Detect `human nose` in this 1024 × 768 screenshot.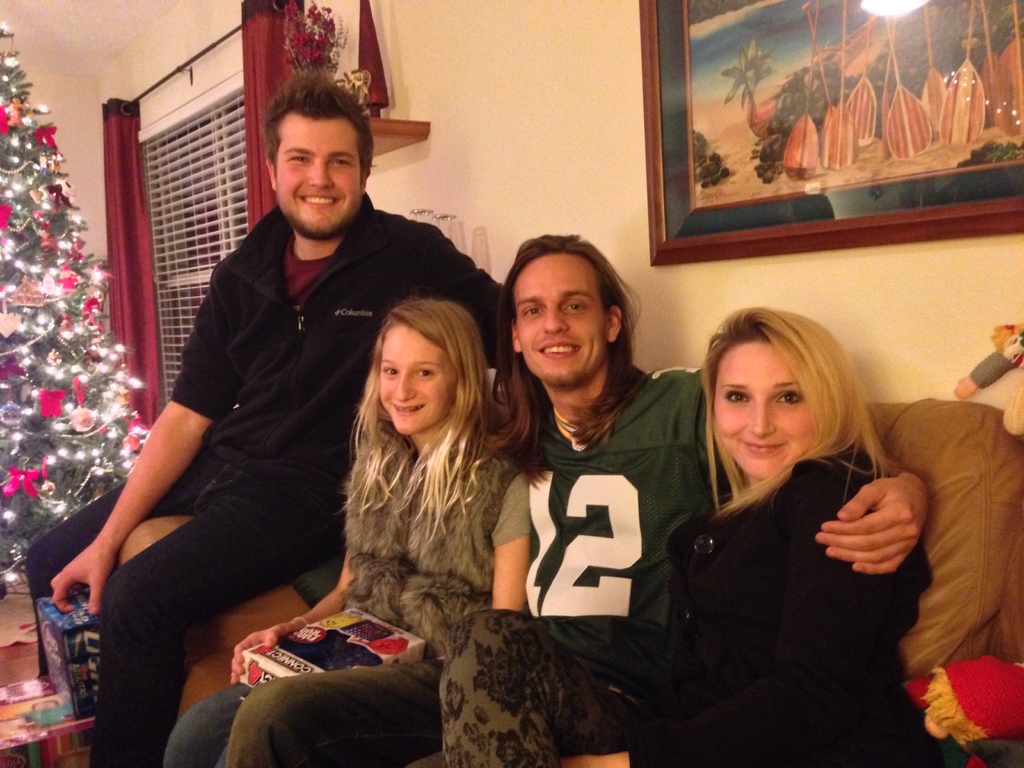
Detection: crop(394, 372, 420, 403).
